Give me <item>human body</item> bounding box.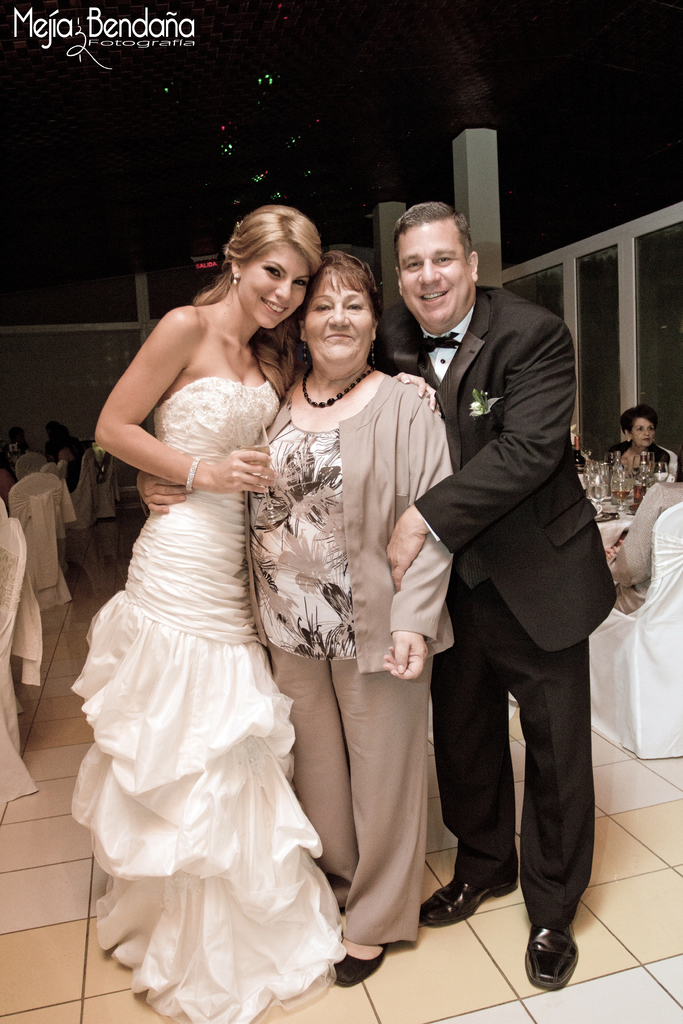
81, 193, 354, 1005.
